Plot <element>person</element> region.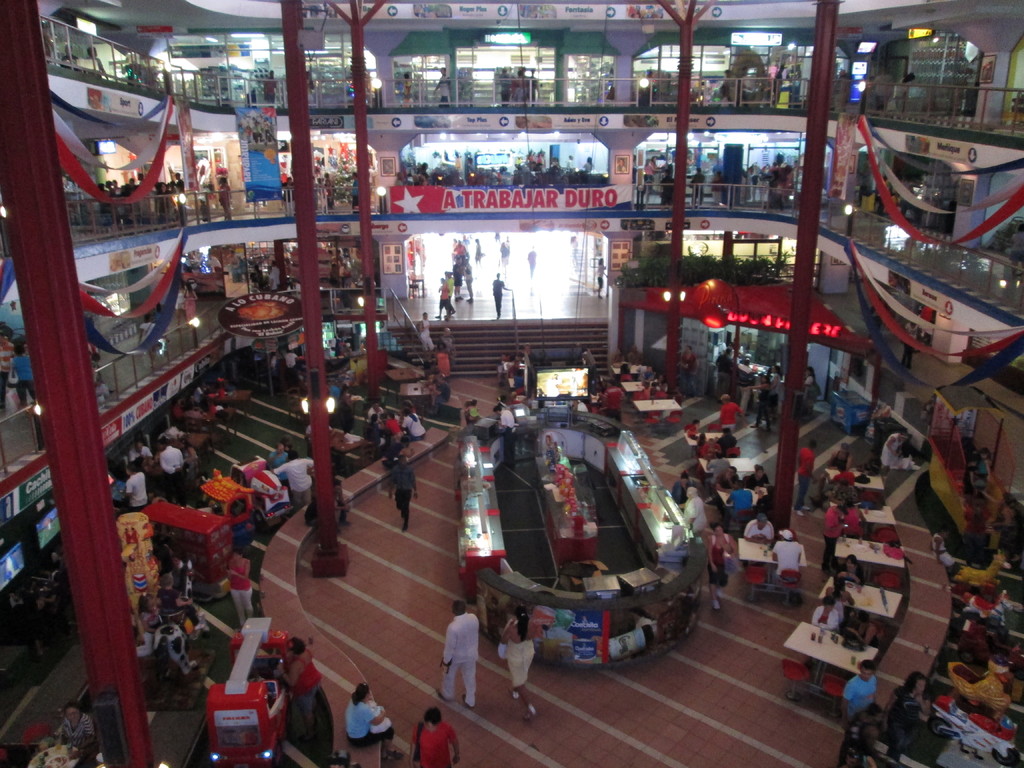
Plotted at region(492, 403, 516, 471).
